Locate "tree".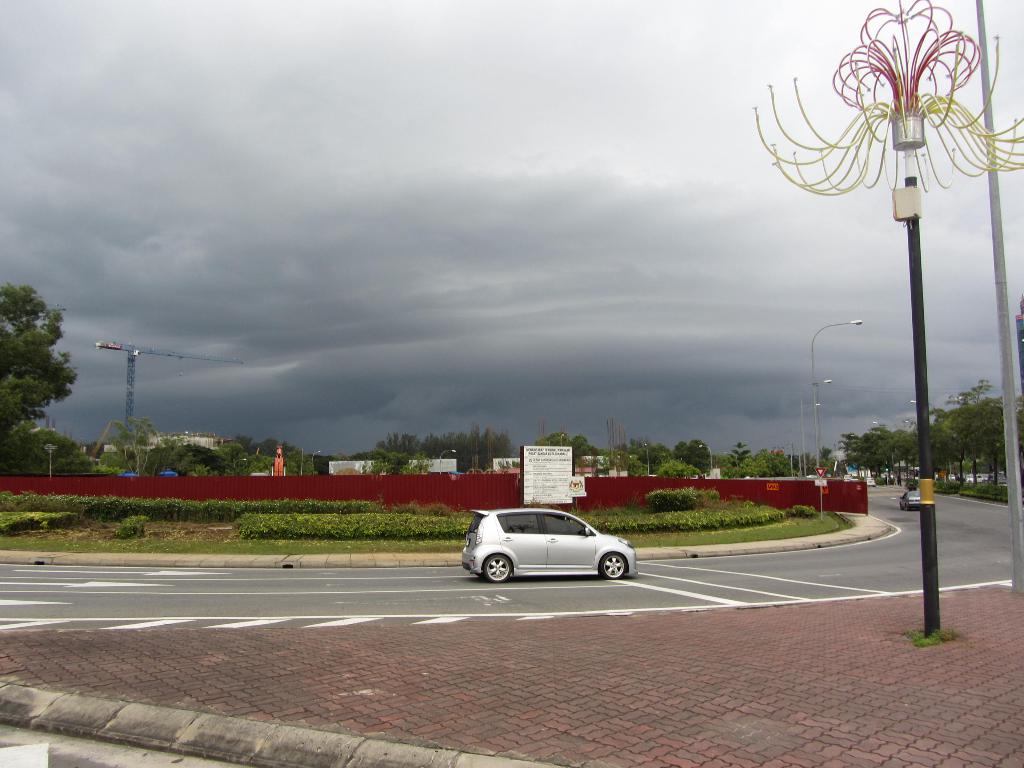
Bounding box: region(168, 441, 218, 477).
